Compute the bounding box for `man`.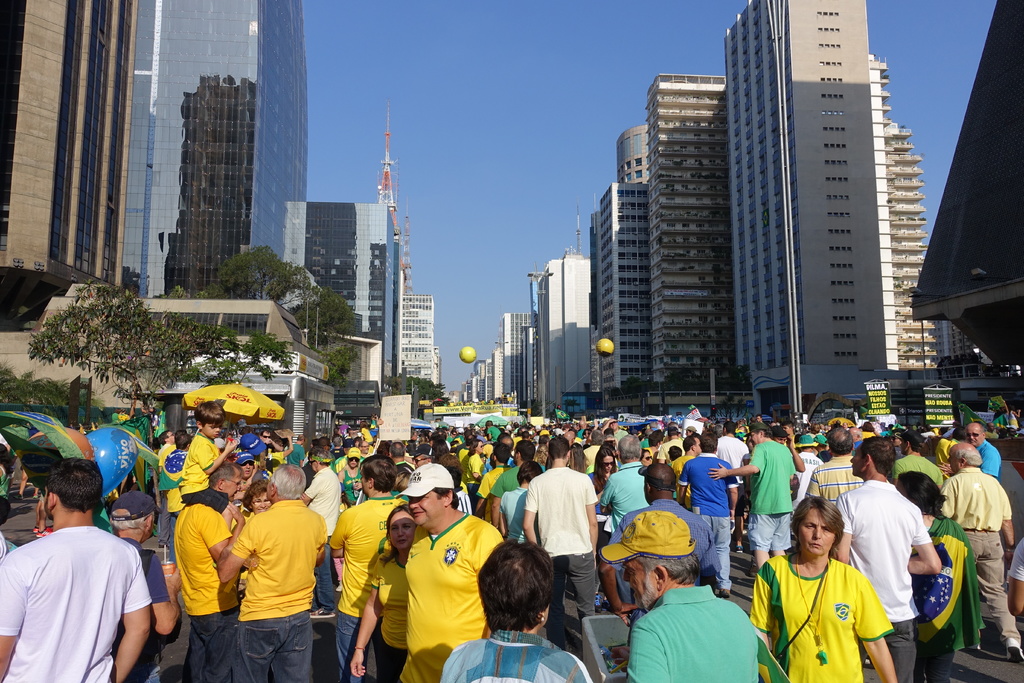
{"x1": 440, "y1": 457, "x2": 471, "y2": 513}.
